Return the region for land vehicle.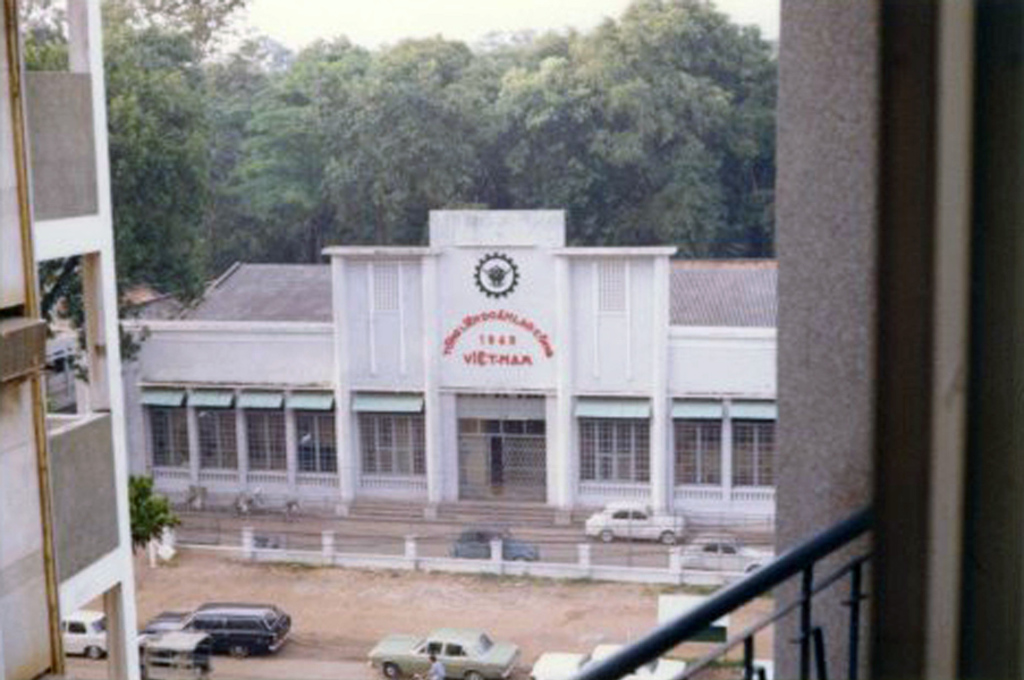
<box>450,522,541,568</box>.
